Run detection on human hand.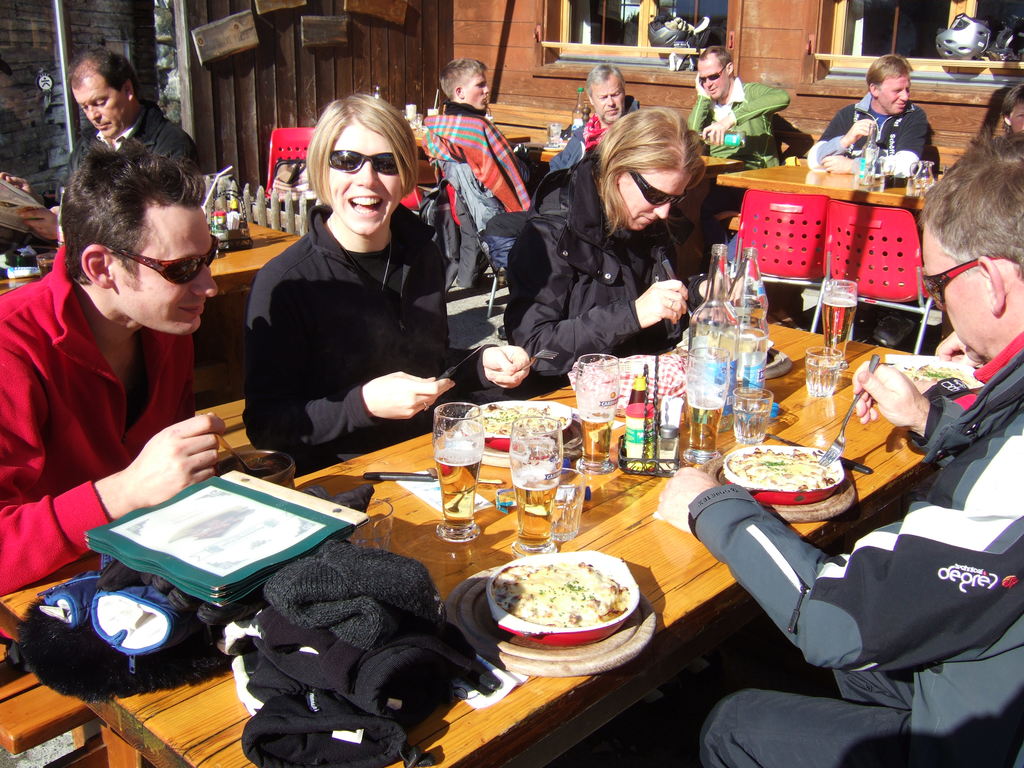
Result: Rect(845, 120, 877, 143).
